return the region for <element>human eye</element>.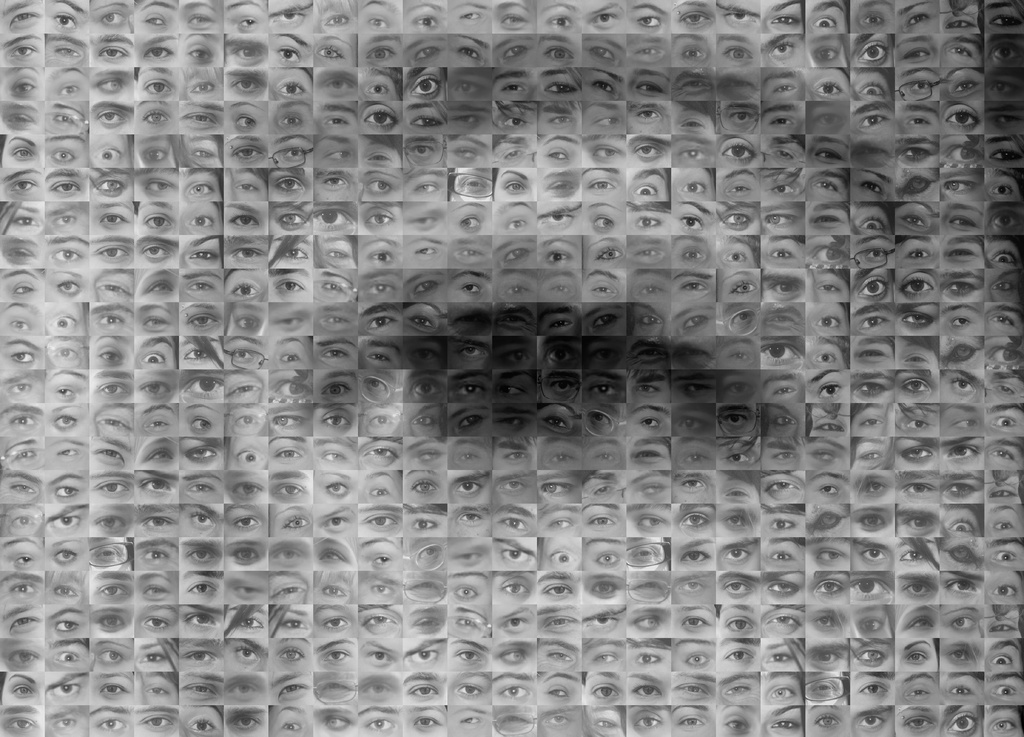
{"left": 142, "top": 245, "right": 168, "bottom": 262}.
